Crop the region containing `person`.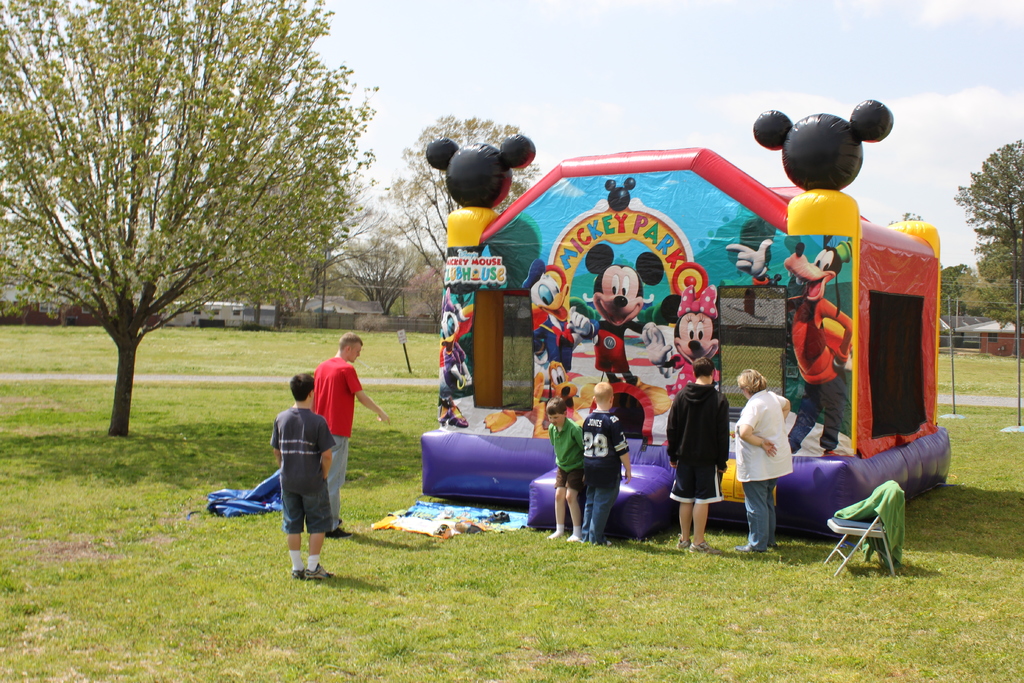
Crop region: 586 240 662 436.
